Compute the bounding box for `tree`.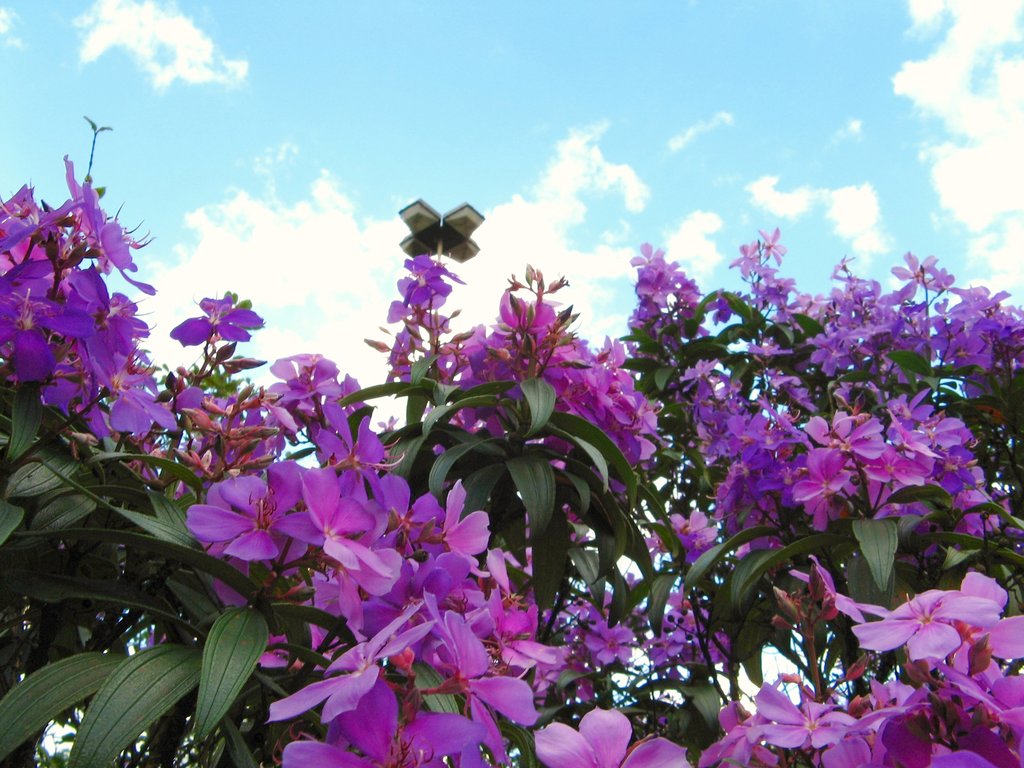
0, 111, 1023, 767.
